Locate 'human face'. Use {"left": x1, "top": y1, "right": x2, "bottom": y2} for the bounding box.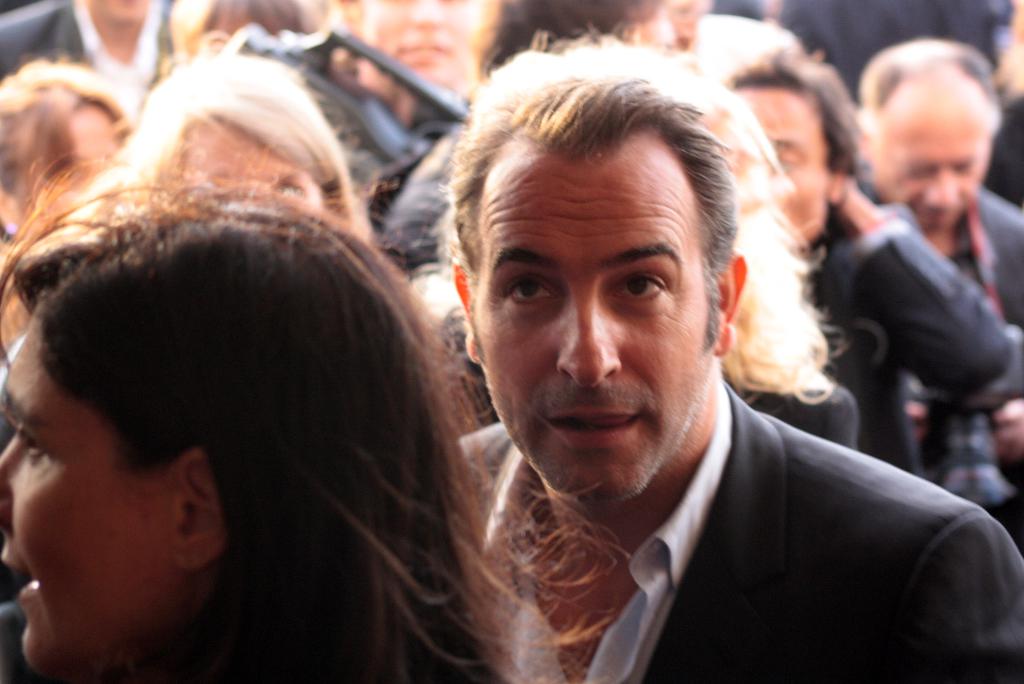
{"left": 884, "top": 124, "right": 992, "bottom": 233}.
